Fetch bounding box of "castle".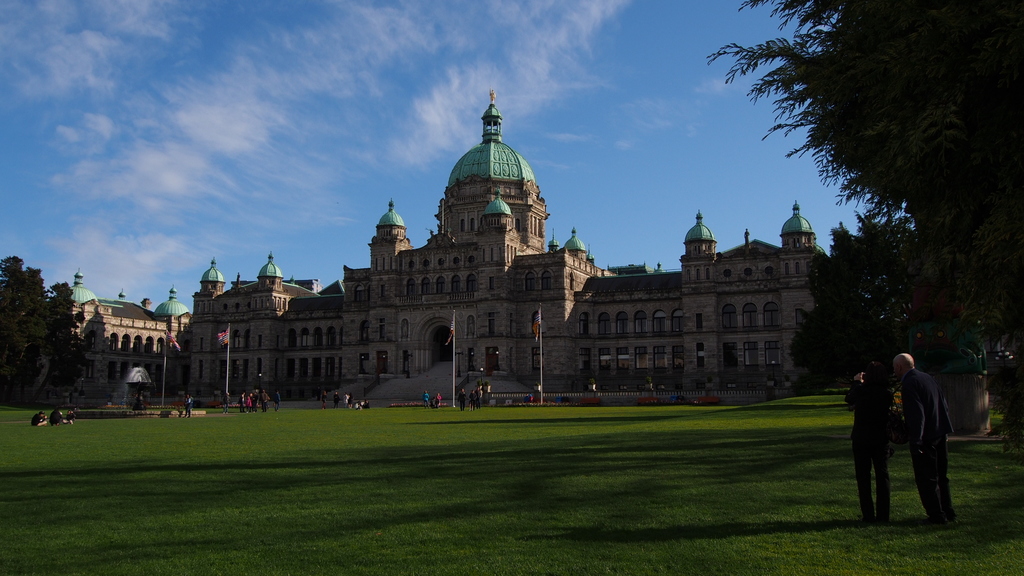
Bbox: pyautogui.locateOnScreen(116, 95, 833, 417).
